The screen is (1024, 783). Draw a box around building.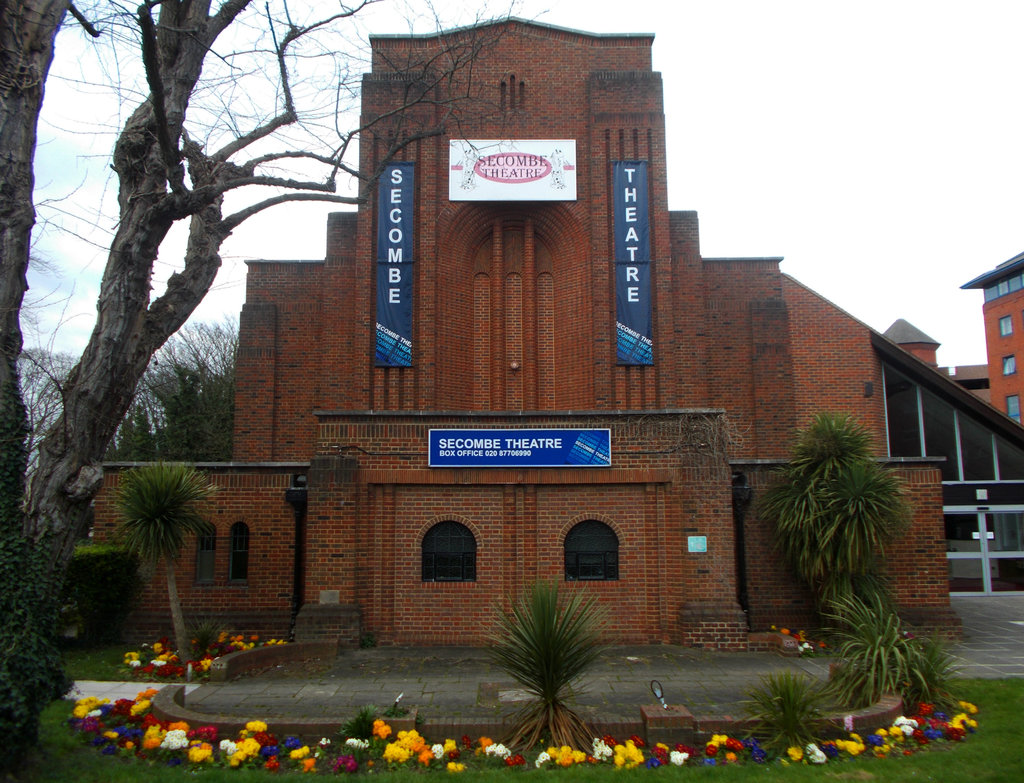
86, 13, 941, 652.
